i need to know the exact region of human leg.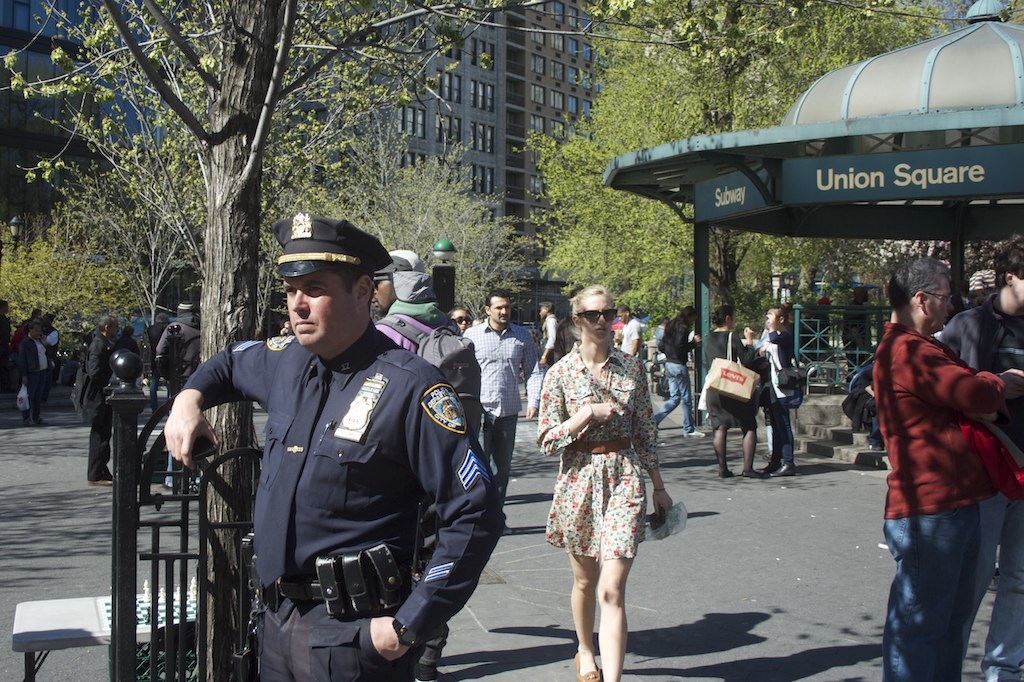
Region: BBox(739, 401, 763, 473).
